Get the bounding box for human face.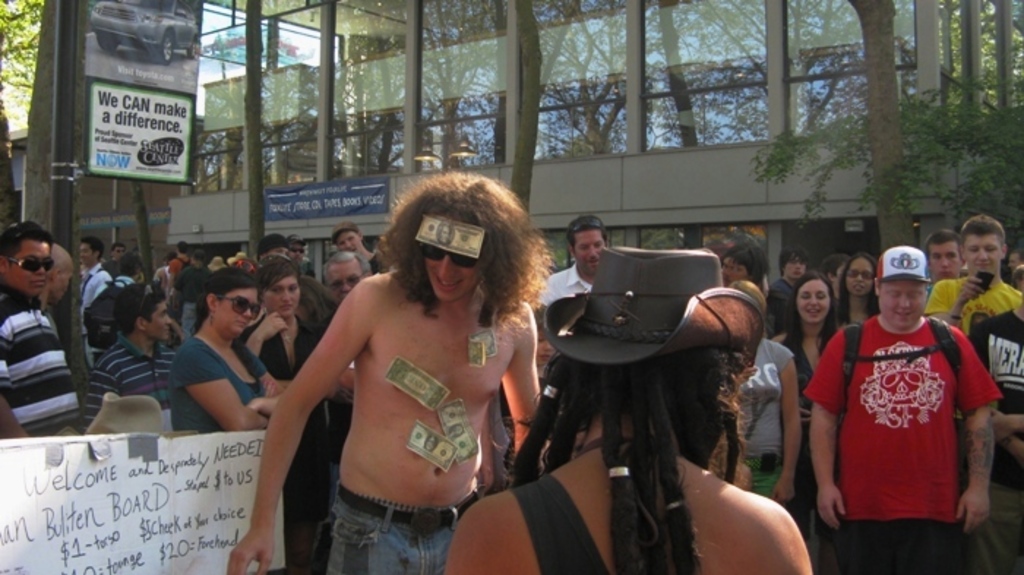
260:272:303:320.
